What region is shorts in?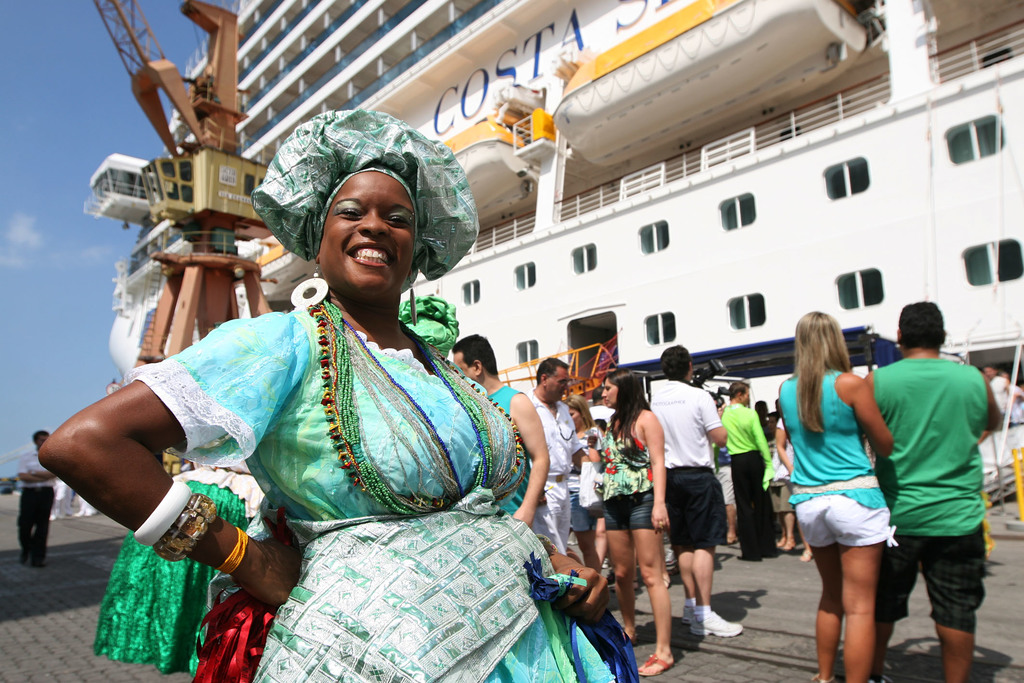
662 465 729 551.
